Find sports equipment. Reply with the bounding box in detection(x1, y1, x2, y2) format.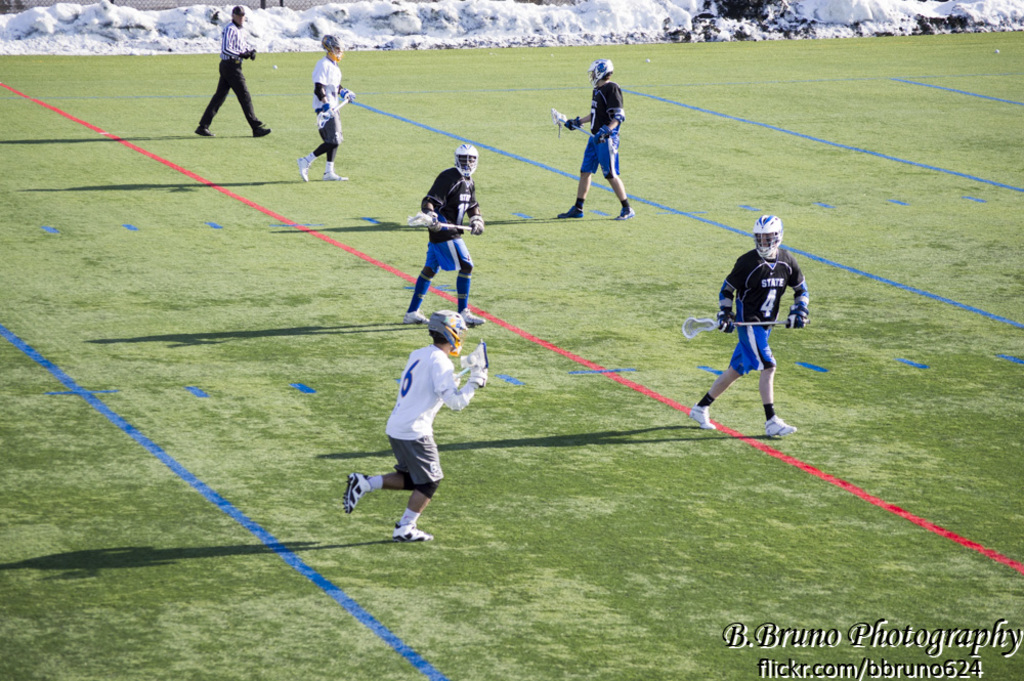
detection(751, 210, 782, 258).
